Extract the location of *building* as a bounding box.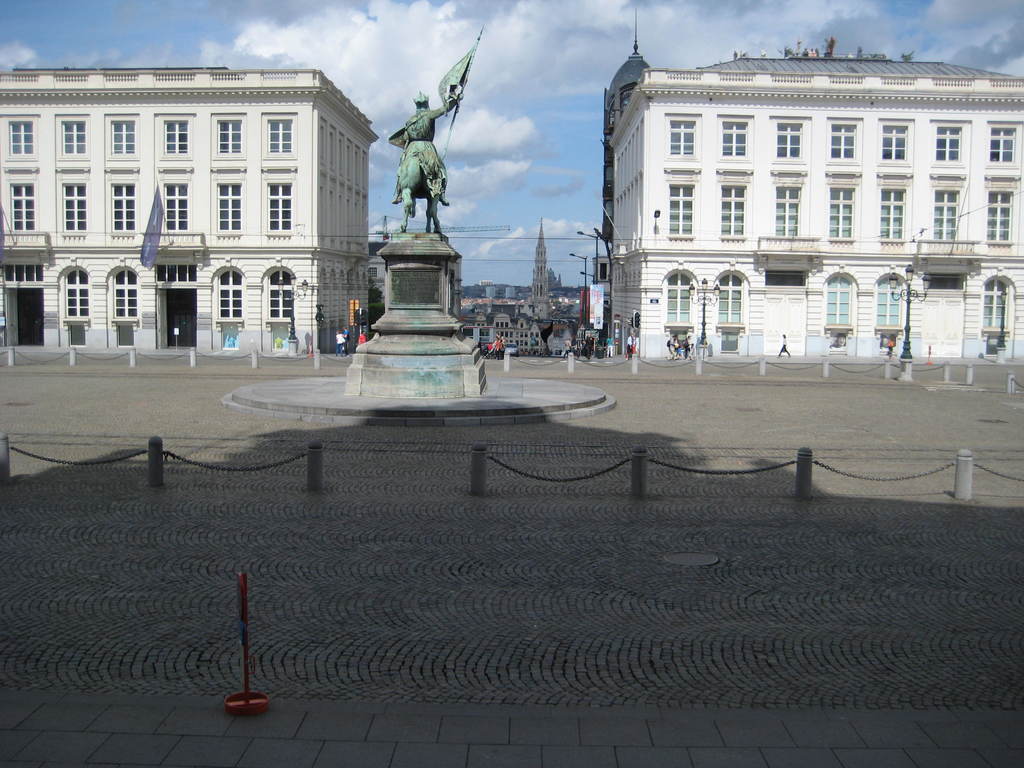
bbox=(0, 69, 380, 355).
